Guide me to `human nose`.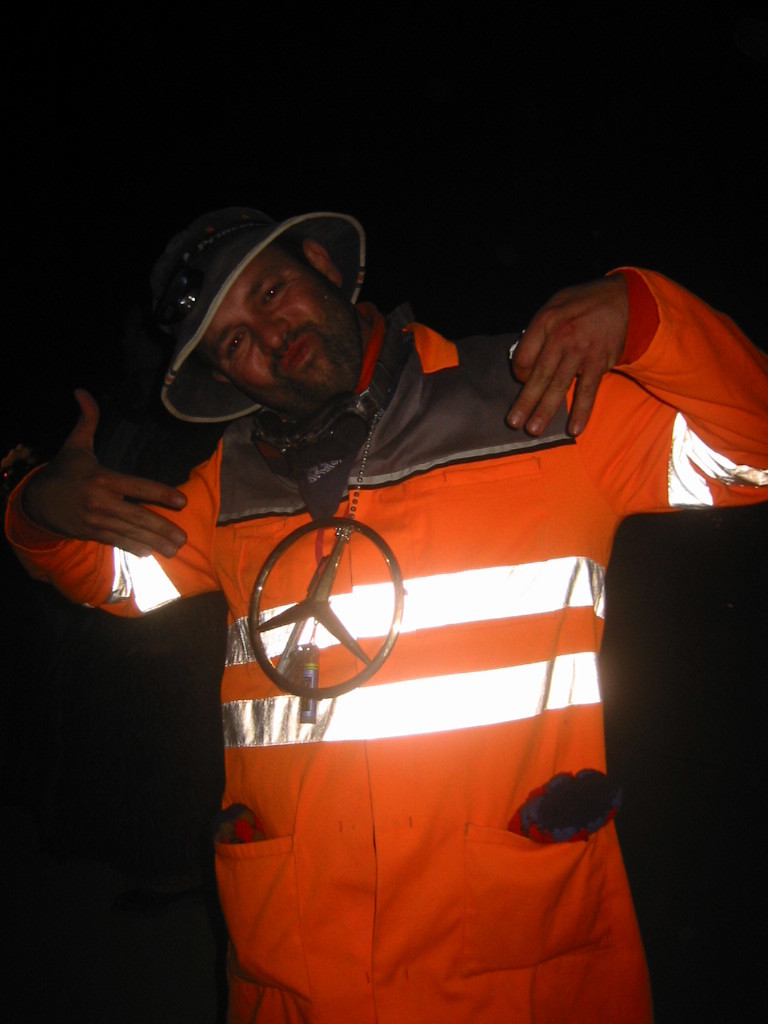
Guidance: [250,320,284,350].
